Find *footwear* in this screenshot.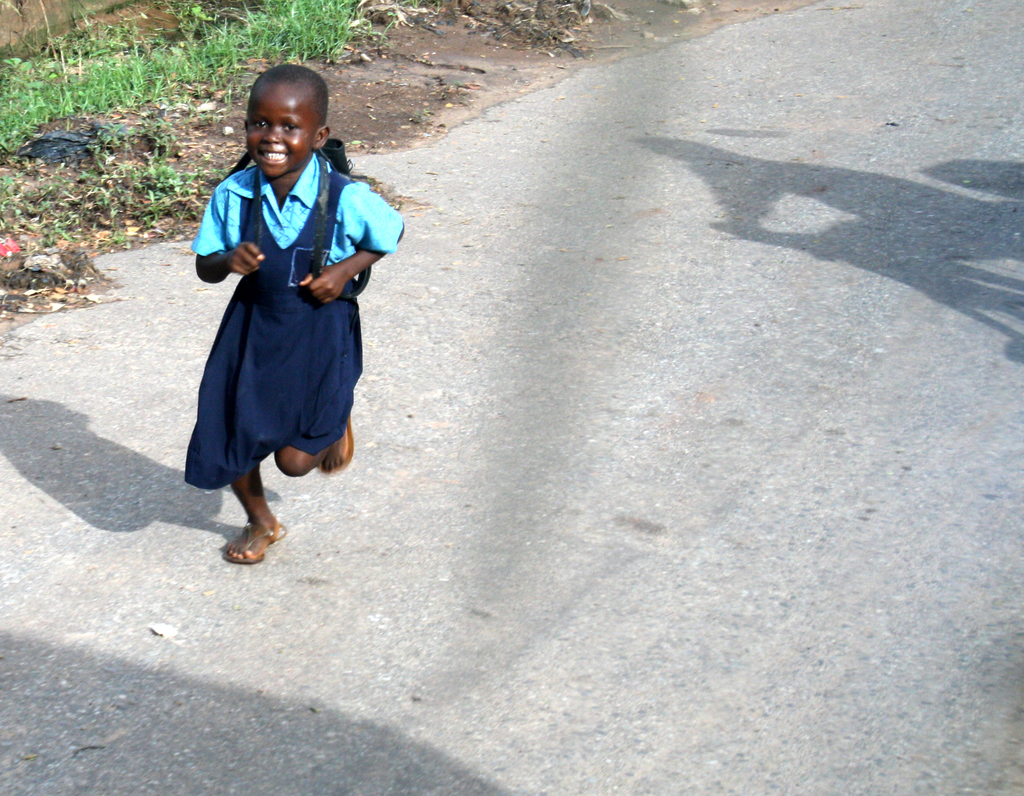
The bounding box for *footwear* is bbox=[312, 407, 355, 471].
